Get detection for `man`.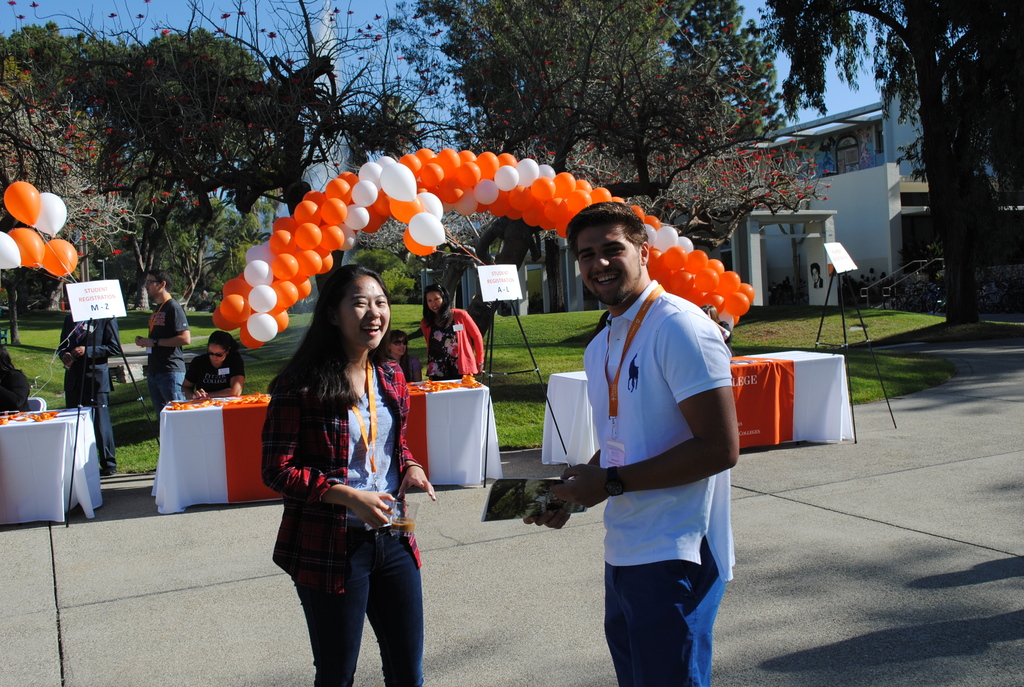
Detection: bbox(524, 196, 743, 686).
